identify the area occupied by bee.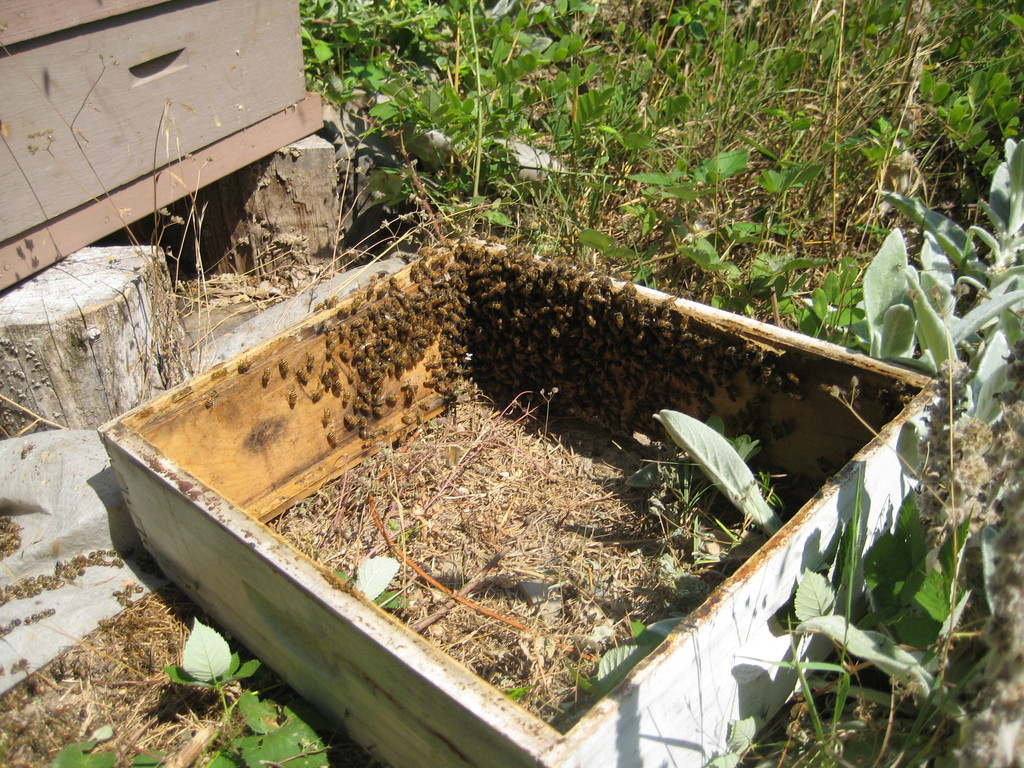
Area: 296 367 308 381.
